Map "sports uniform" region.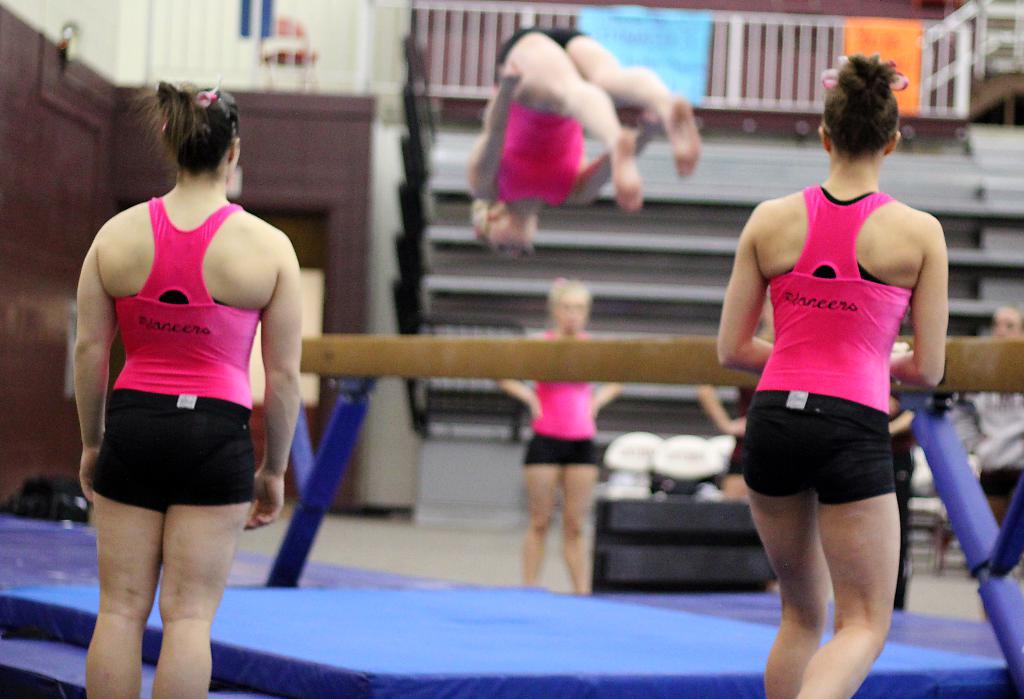
Mapped to bbox=(524, 325, 607, 465).
